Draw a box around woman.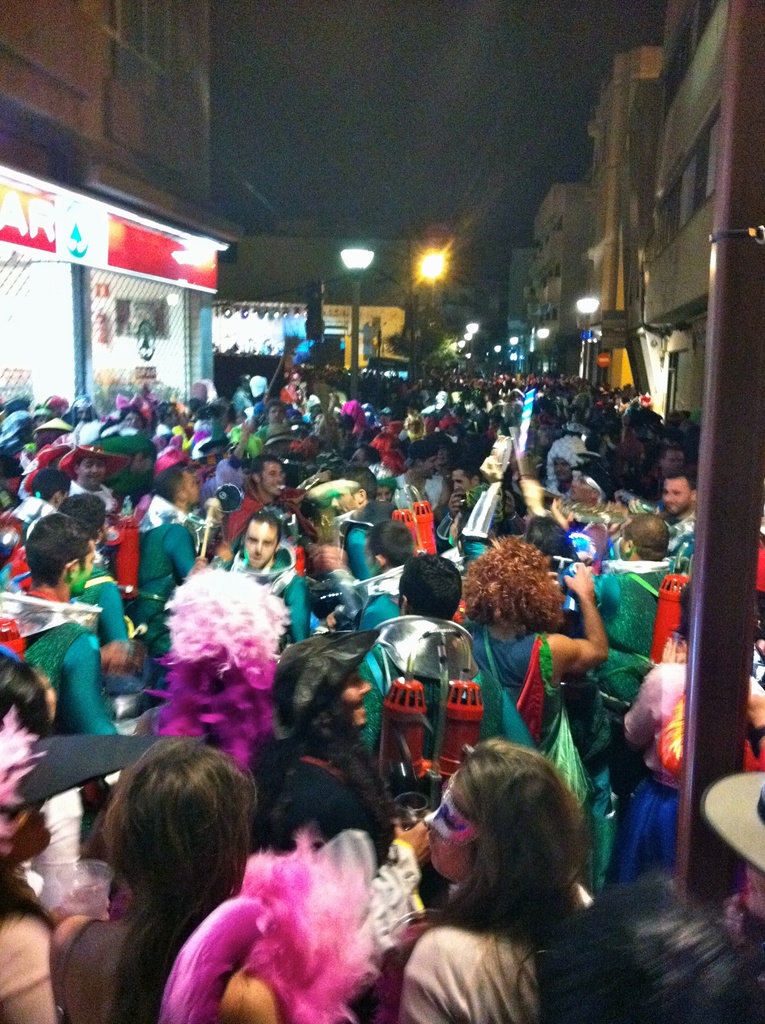
387 735 586 1023.
